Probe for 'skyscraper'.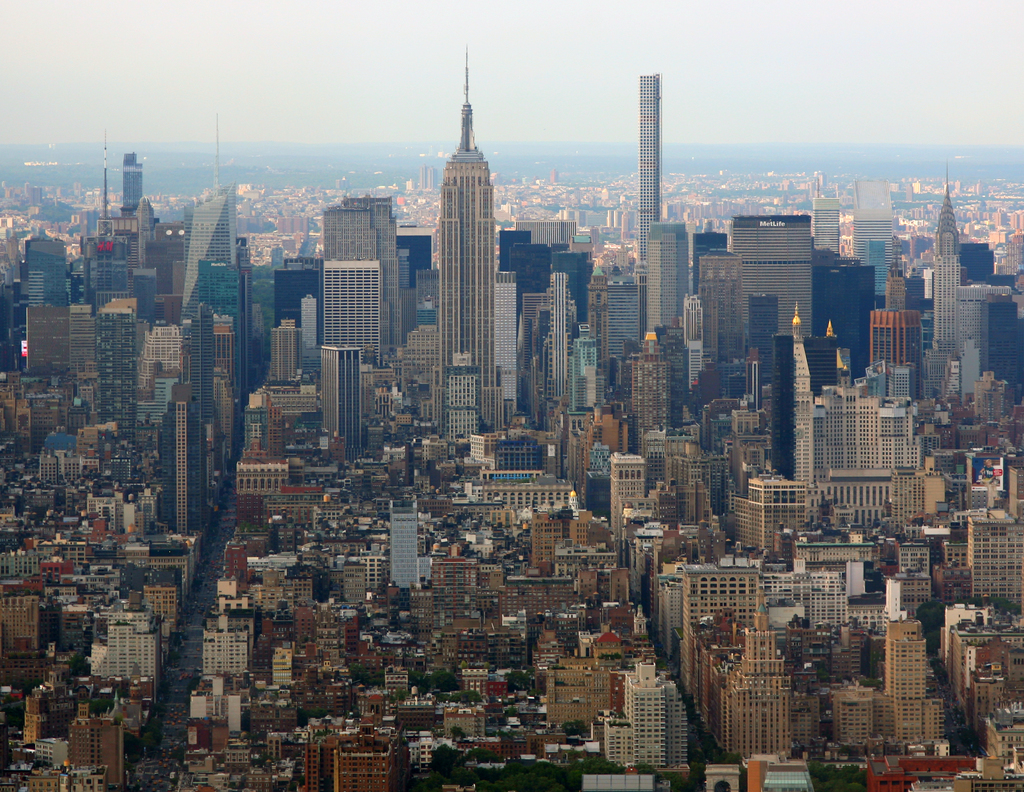
Probe result: l=926, t=163, r=967, b=398.
